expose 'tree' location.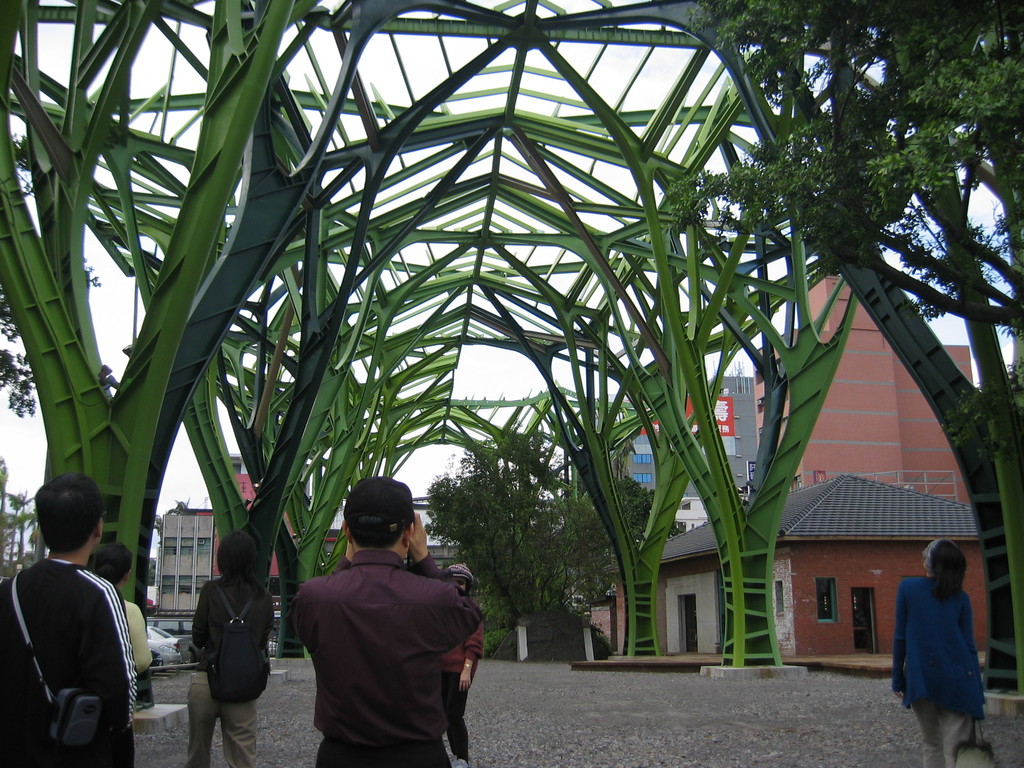
Exposed at <bbox>662, 0, 1023, 458</bbox>.
